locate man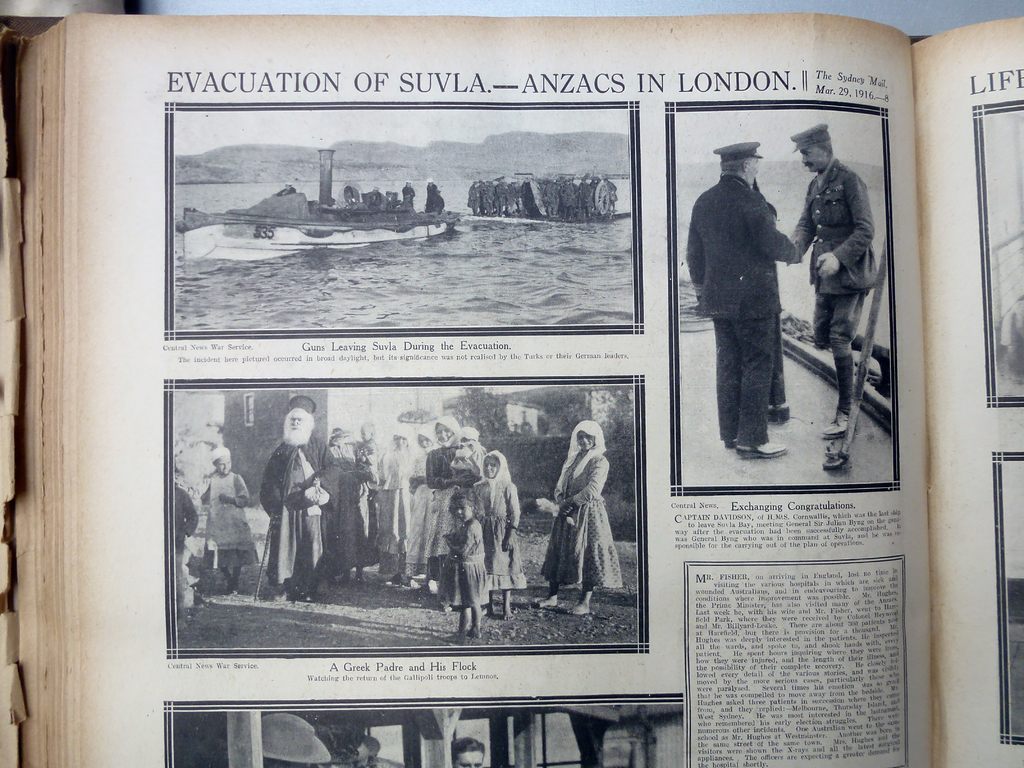
(255,408,328,604)
